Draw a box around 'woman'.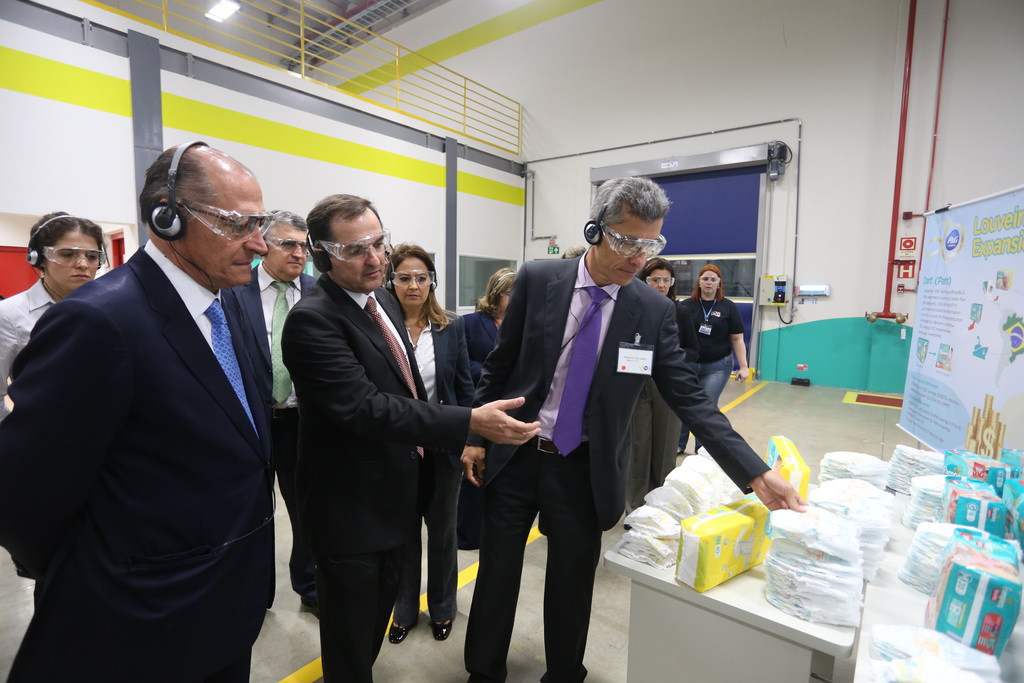
458/261/532/388.
